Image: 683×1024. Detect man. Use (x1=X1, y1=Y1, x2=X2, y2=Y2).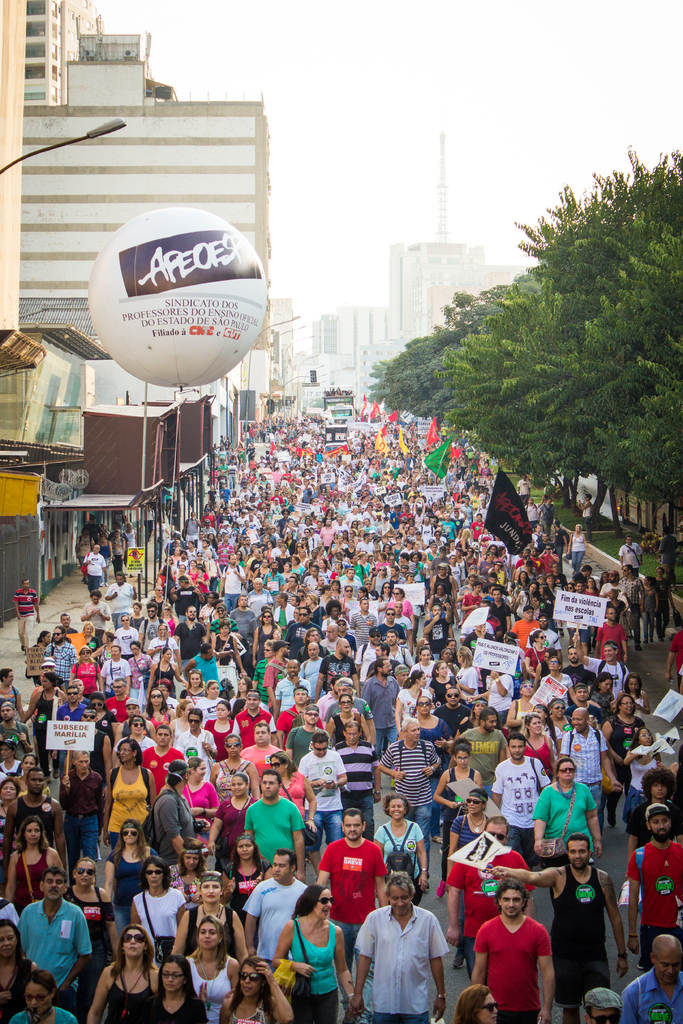
(x1=314, y1=639, x2=360, y2=702).
